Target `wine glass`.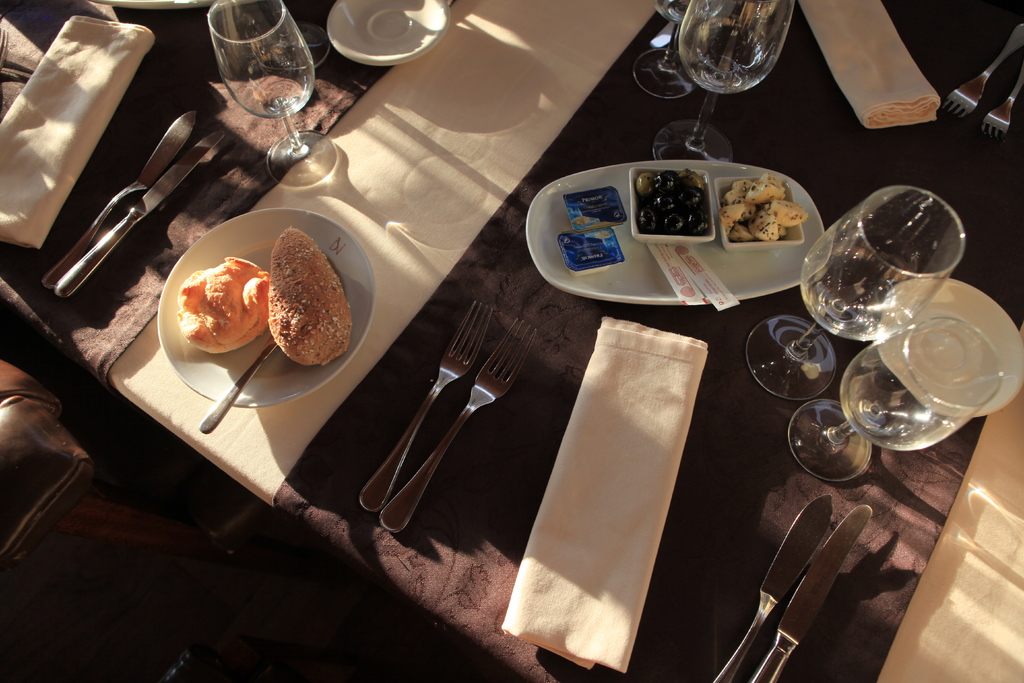
Target region: [left=634, top=0, right=730, bottom=96].
